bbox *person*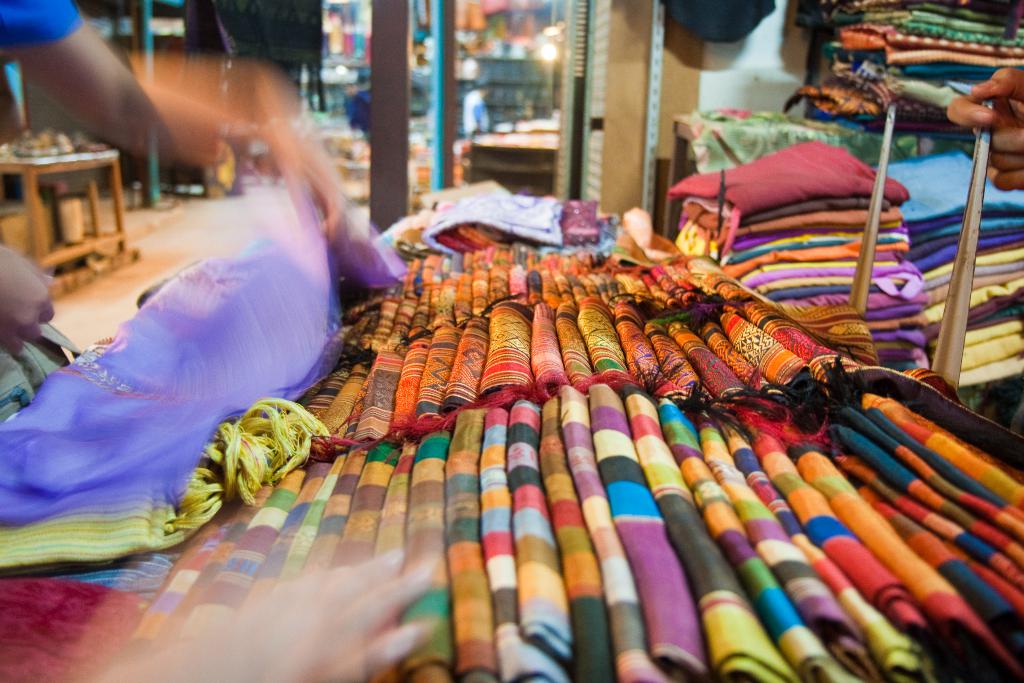
bbox(0, 0, 345, 353)
